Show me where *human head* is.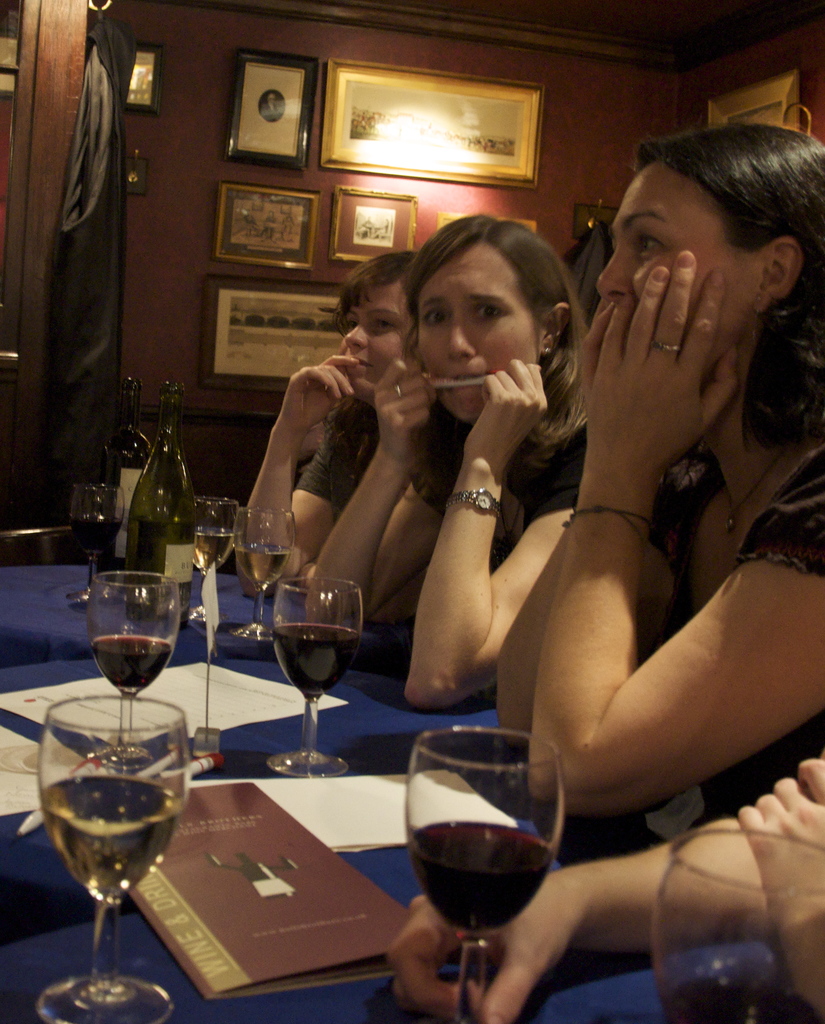
*human head* is at 603 119 812 351.
